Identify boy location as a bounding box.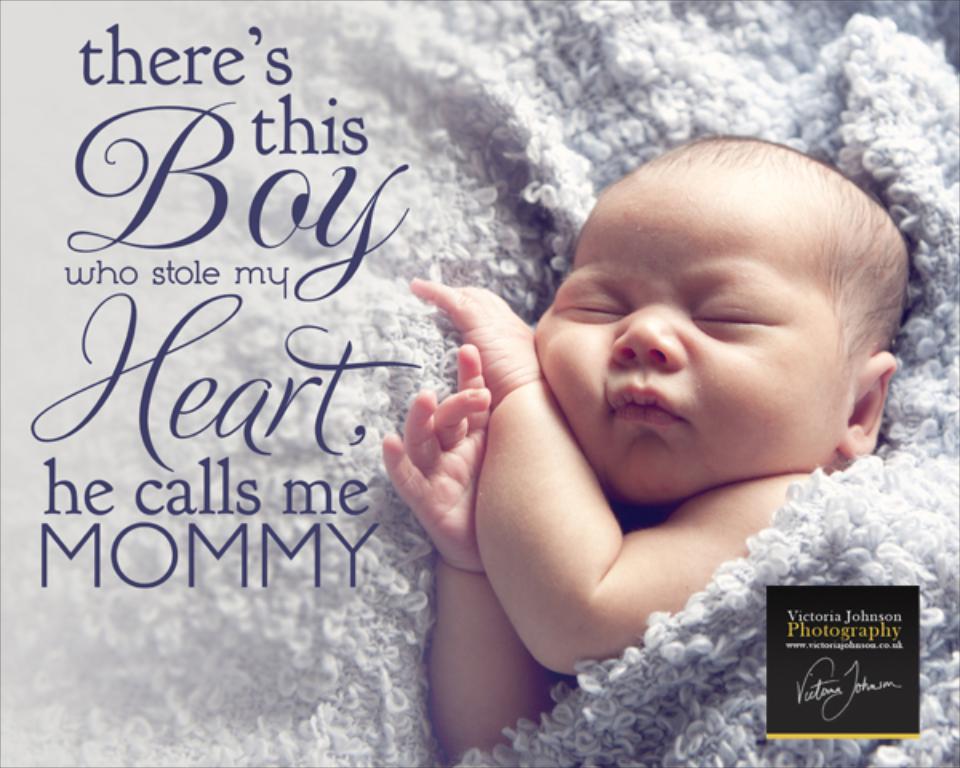
344,106,958,767.
